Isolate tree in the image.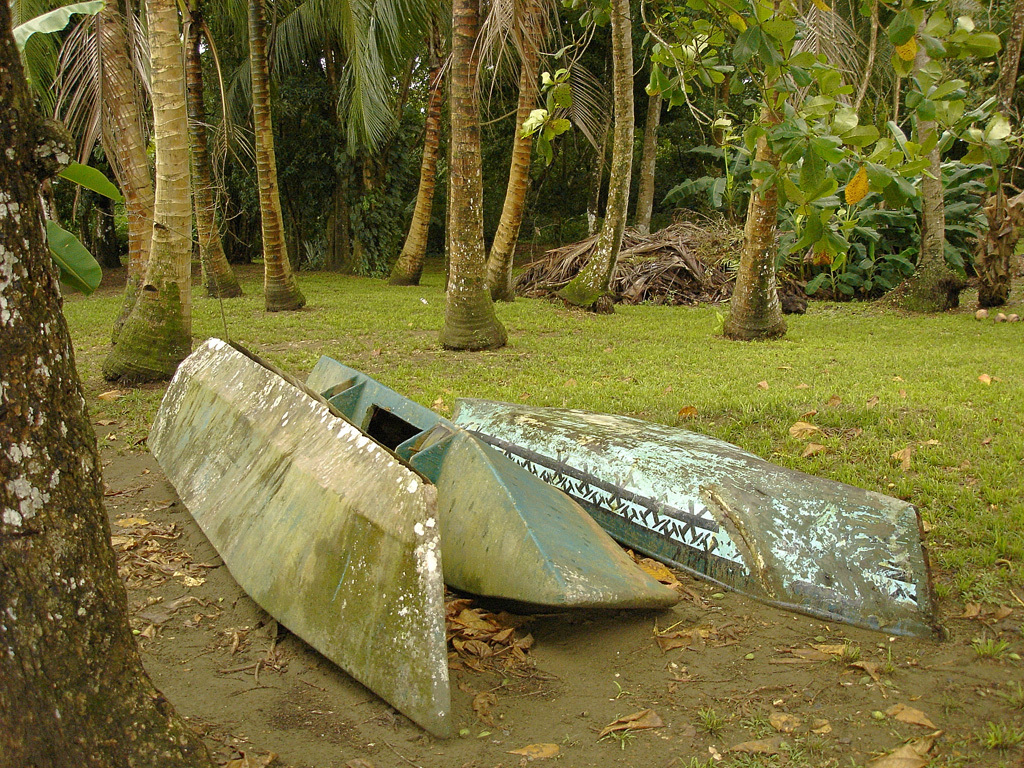
Isolated region: <bbox>0, 0, 257, 767</bbox>.
